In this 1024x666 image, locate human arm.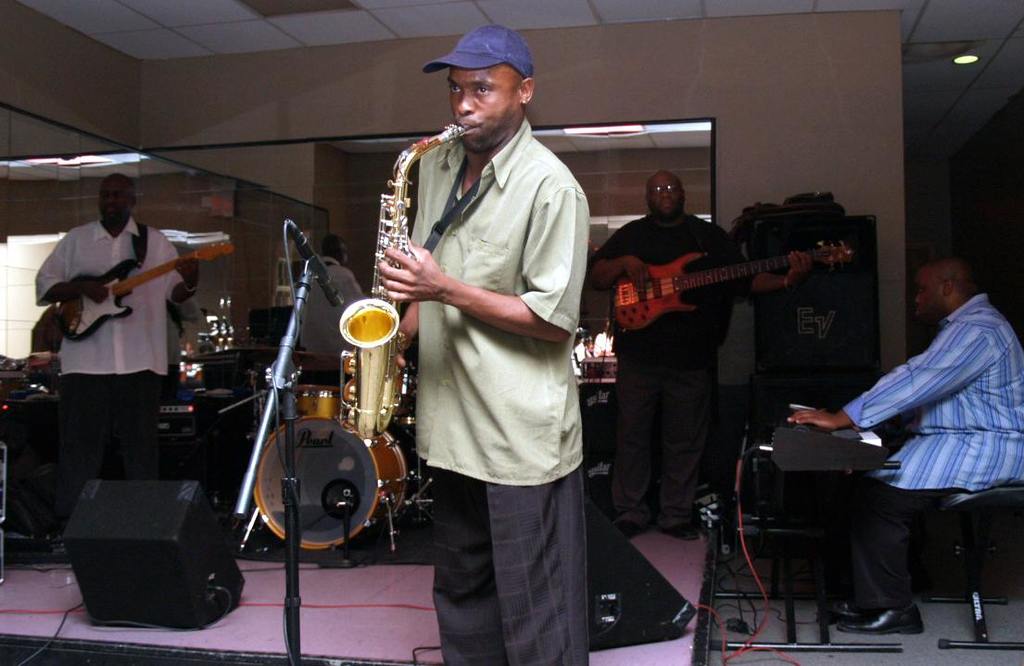
Bounding box: [157, 230, 196, 314].
